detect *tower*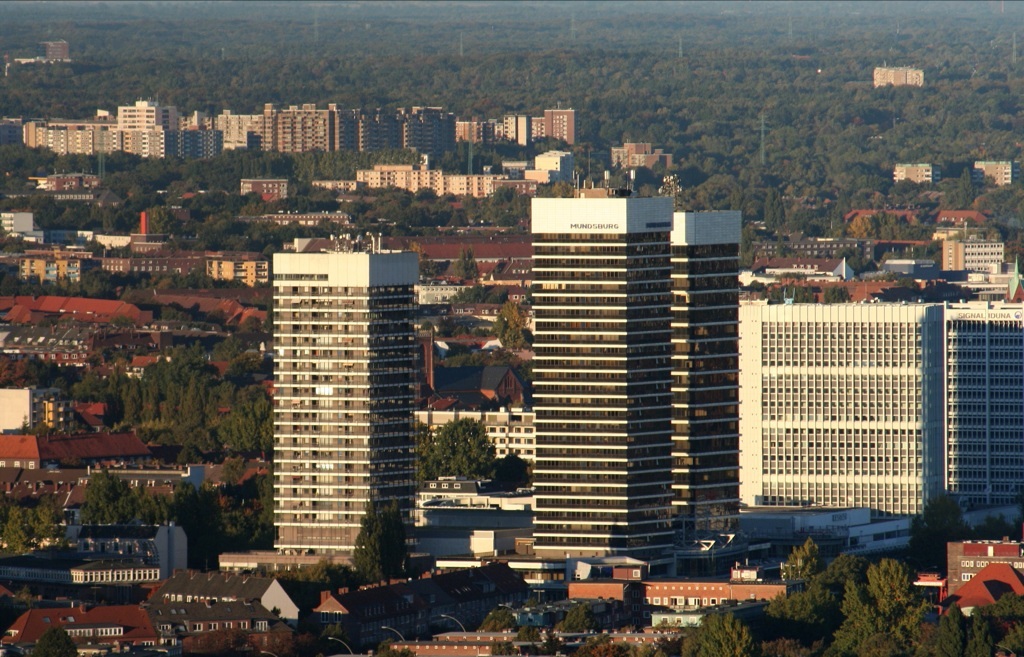
x1=739 y1=302 x2=948 y2=525
